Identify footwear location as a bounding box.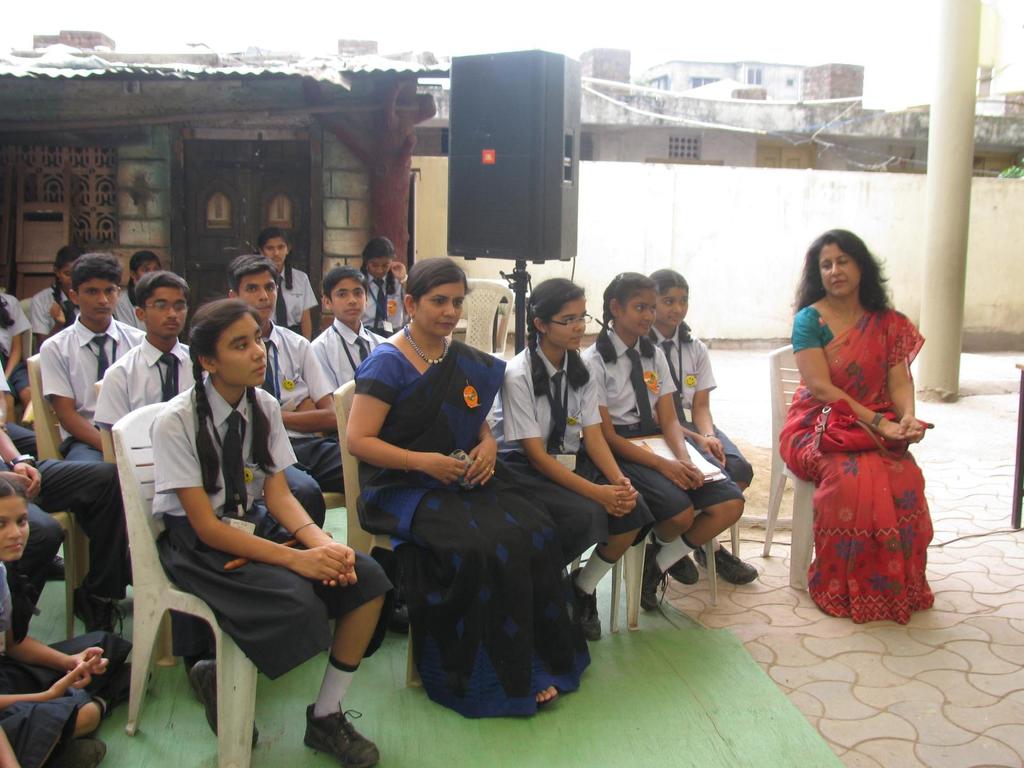
<box>302,697,378,764</box>.
